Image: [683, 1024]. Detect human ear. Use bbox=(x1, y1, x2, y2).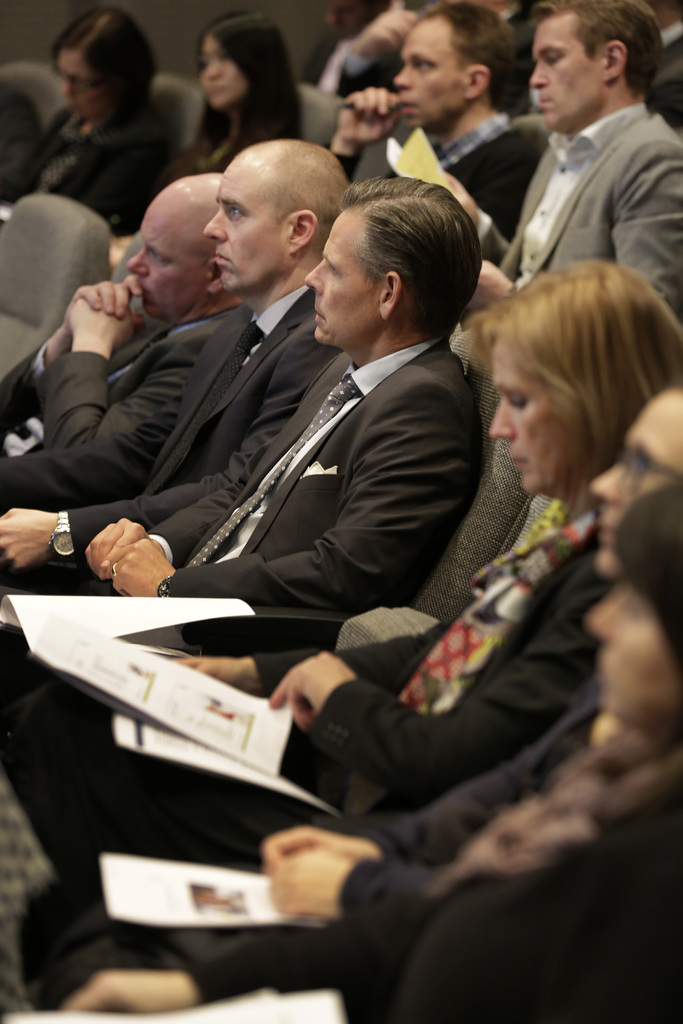
bbox=(465, 61, 491, 94).
